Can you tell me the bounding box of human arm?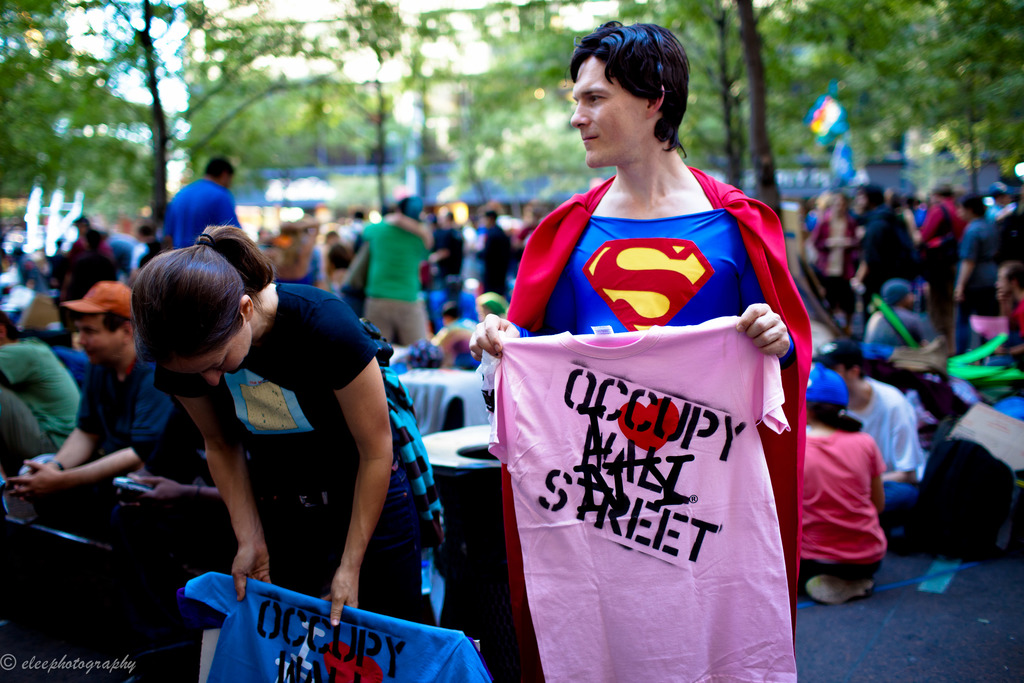
6,361,106,500.
